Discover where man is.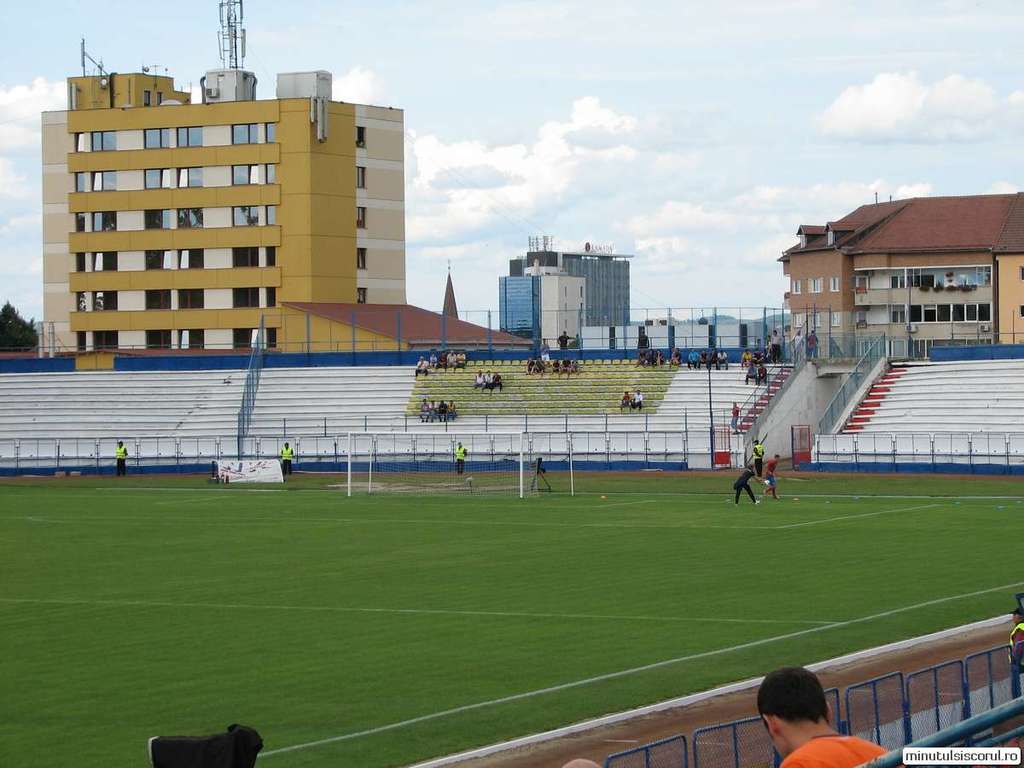
Discovered at rect(525, 355, 536, 375).
